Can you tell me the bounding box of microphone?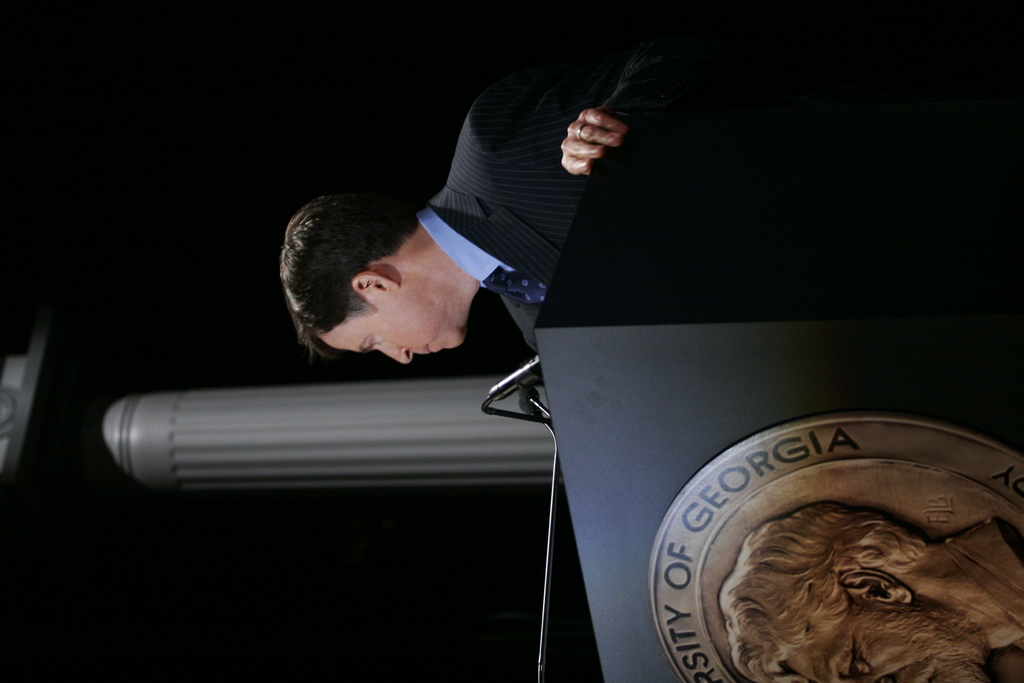
box=[488, 353, 548, 404].
